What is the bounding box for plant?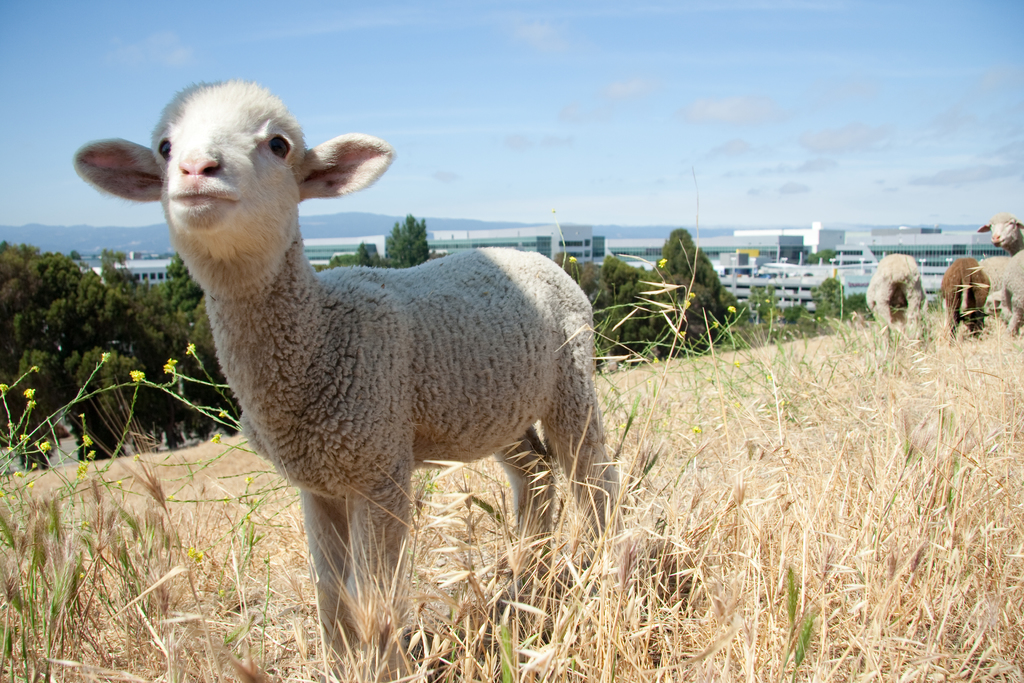
Rect(780, 304, 806, 325).
